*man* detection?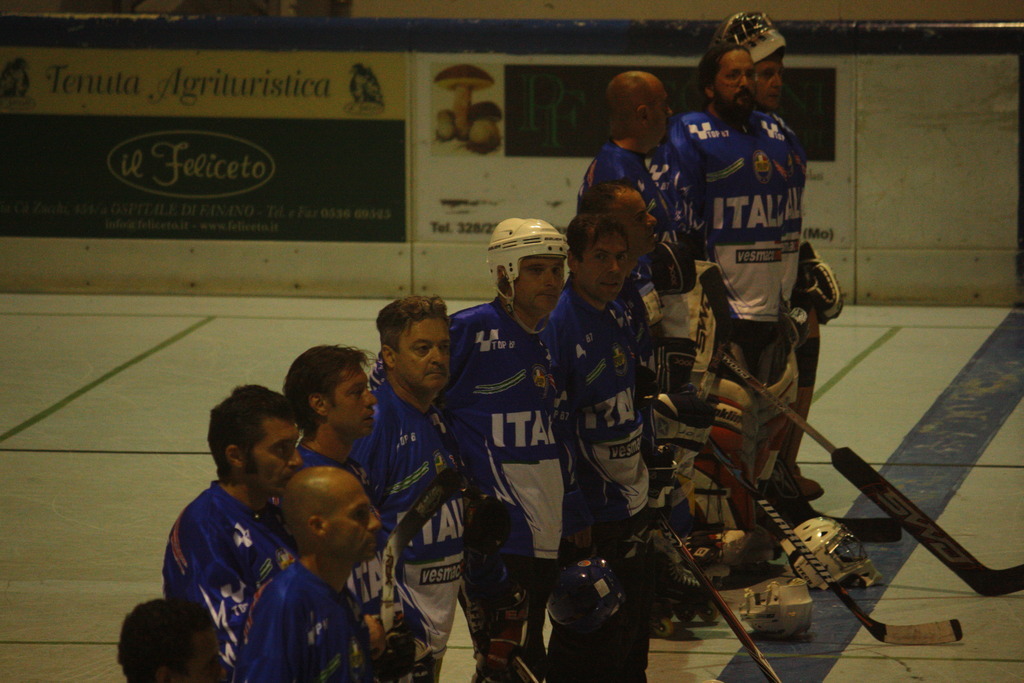
[left=578, top=164, right=702, bottom=499]
